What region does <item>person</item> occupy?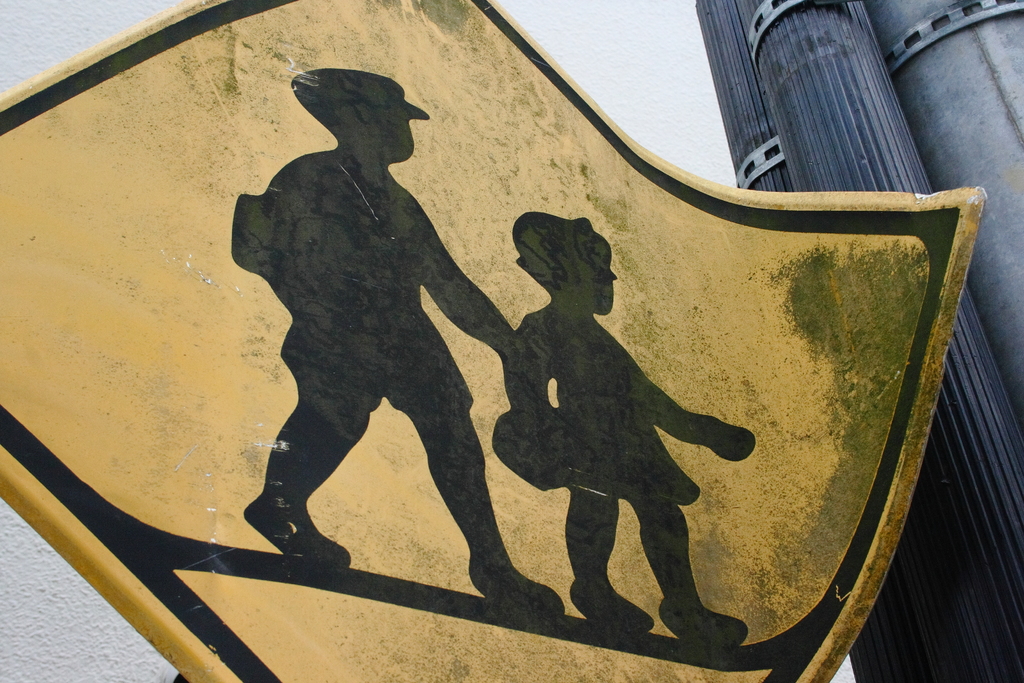
[x1=496, y1=201, x2=753, y2=645].
